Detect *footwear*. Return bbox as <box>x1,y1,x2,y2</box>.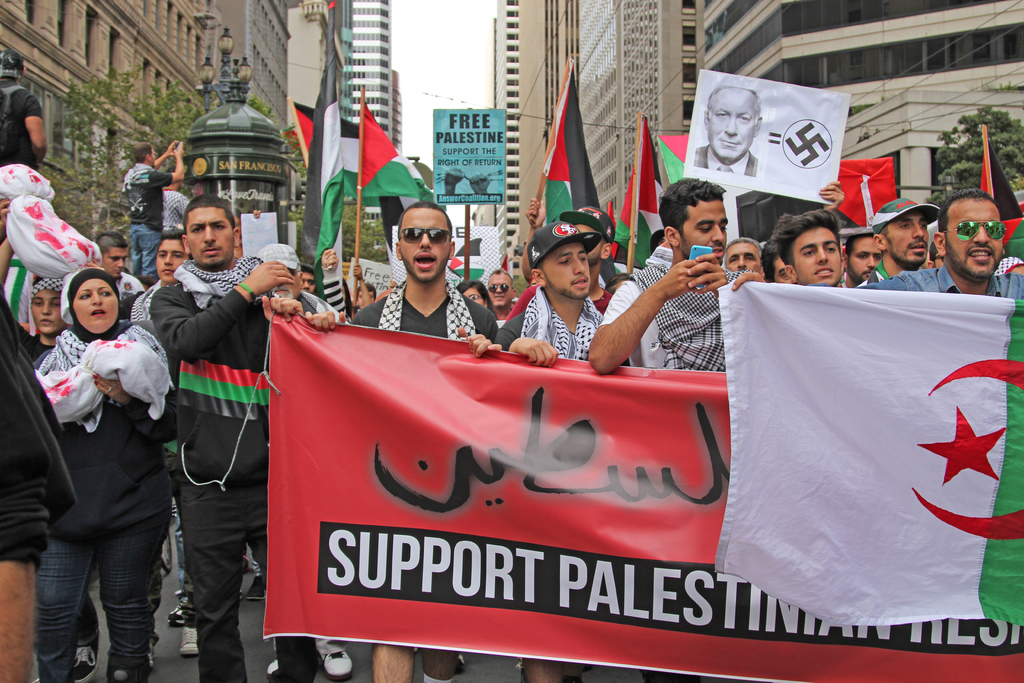
<box>73,634,100,682</box>.
